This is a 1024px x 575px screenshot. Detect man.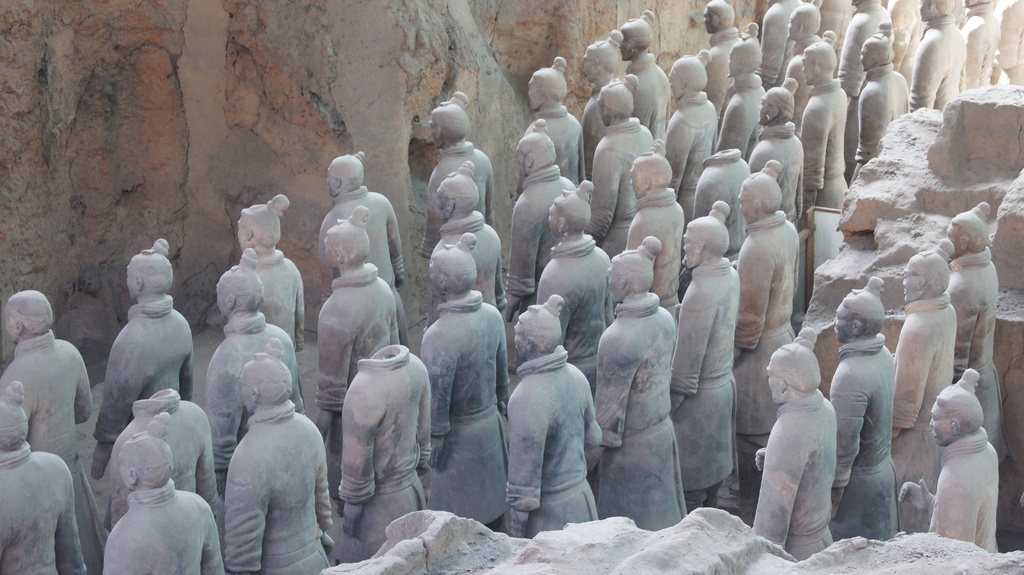
x1=858 y1=36 x2=911 y2=165.
